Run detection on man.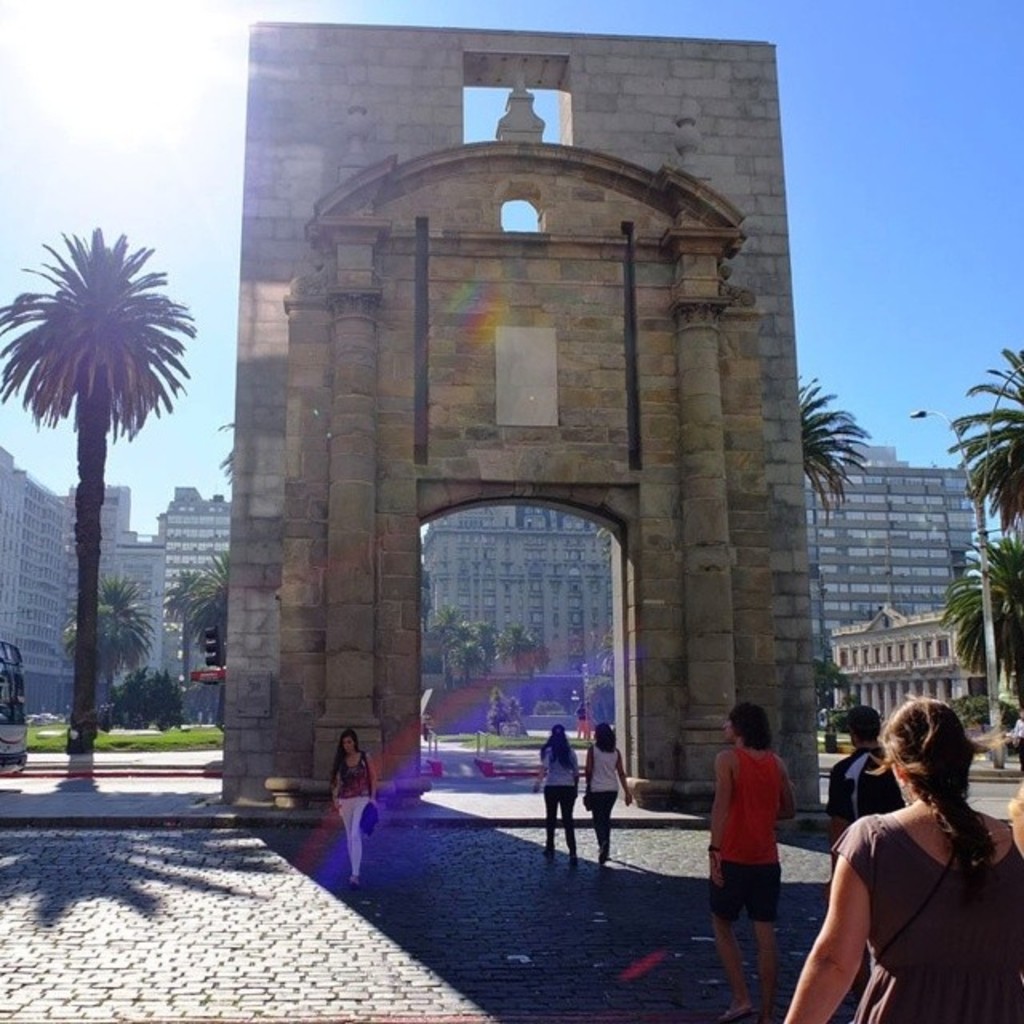
Result: detection(826, 709, 909, 875).
